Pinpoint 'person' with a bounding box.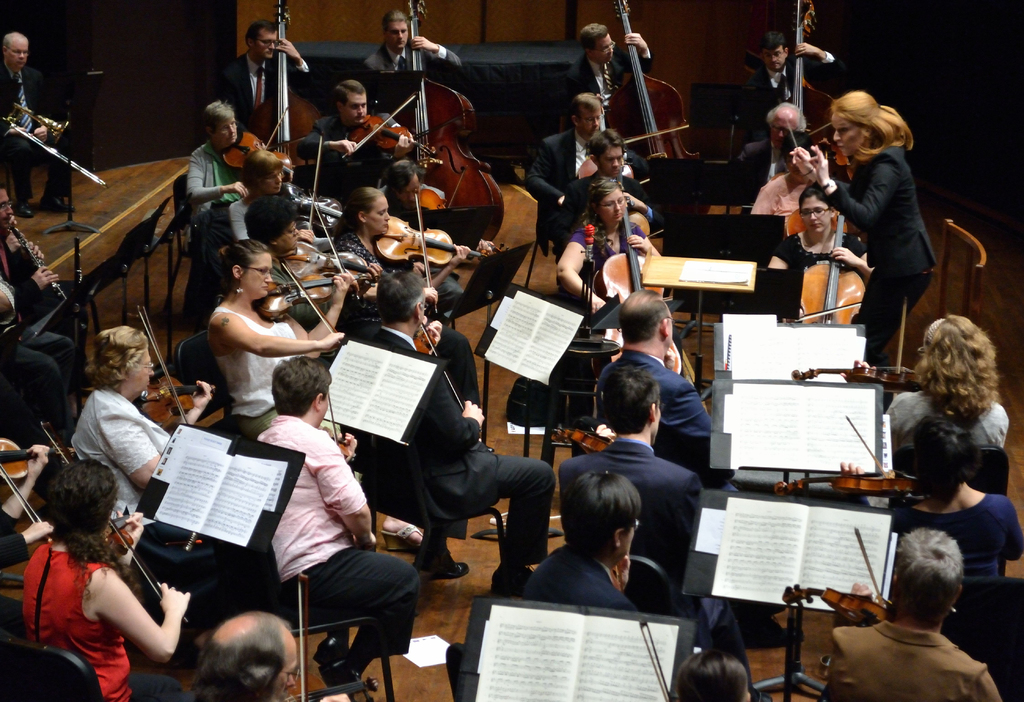
832/526/1008/701.
